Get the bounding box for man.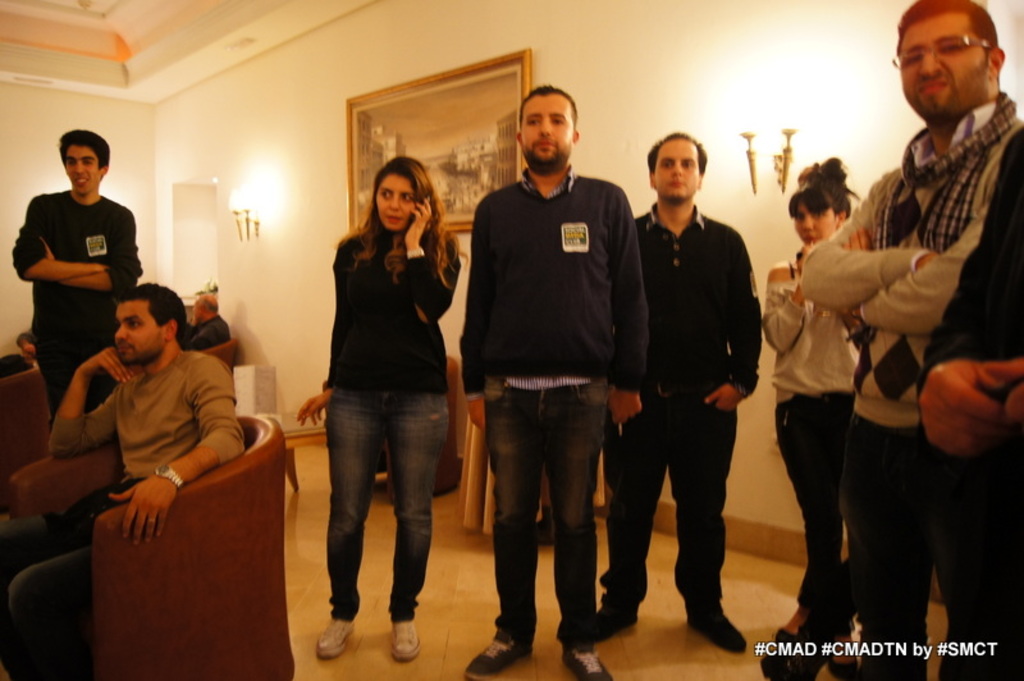
3:127:146:428.
